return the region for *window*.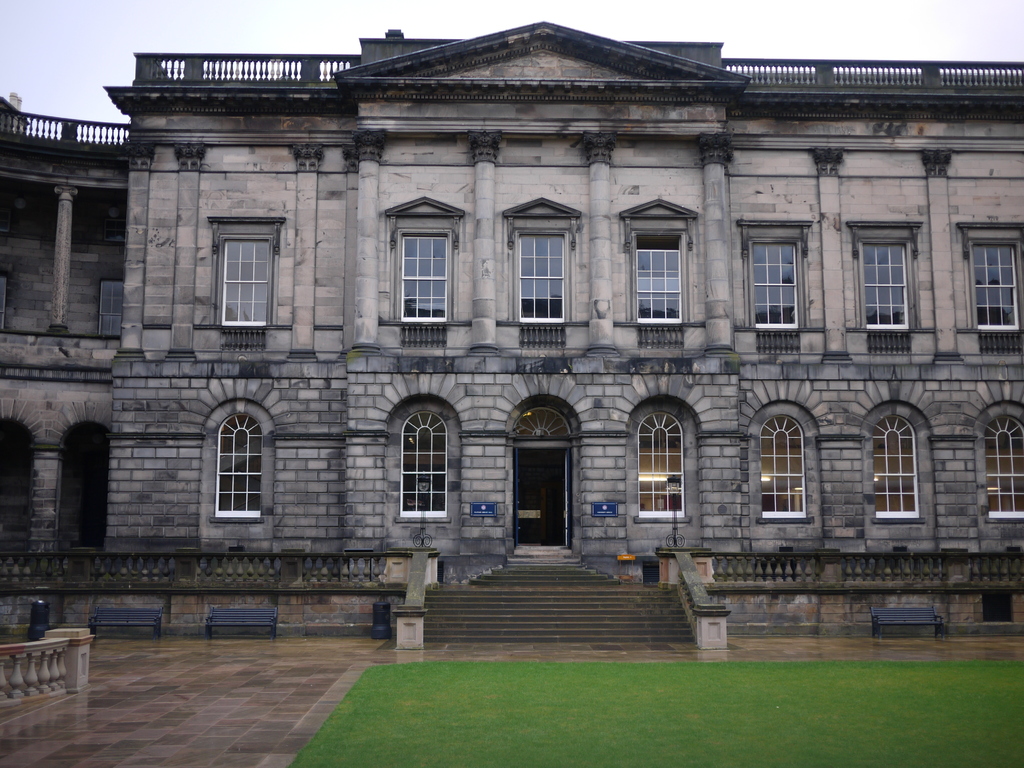
x1=630, y1=227, x2=684, y2=321.
